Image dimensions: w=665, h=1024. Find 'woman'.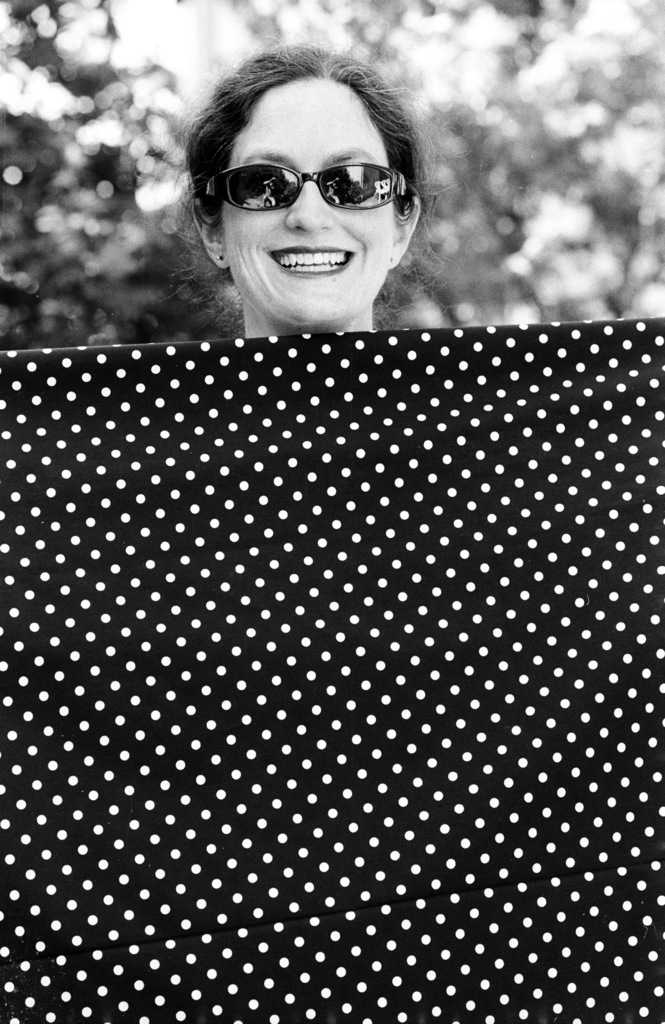
<region>135, 53, 510, 348</region>.
